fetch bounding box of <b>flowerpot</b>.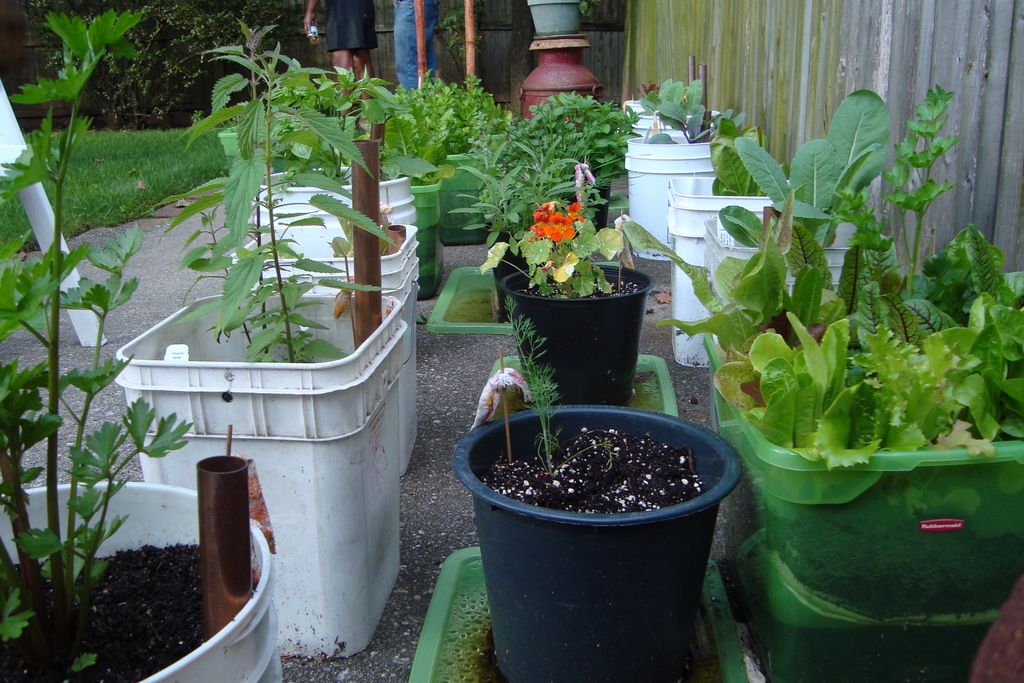
Bbox: <box>698,325,1023,682</box>.
